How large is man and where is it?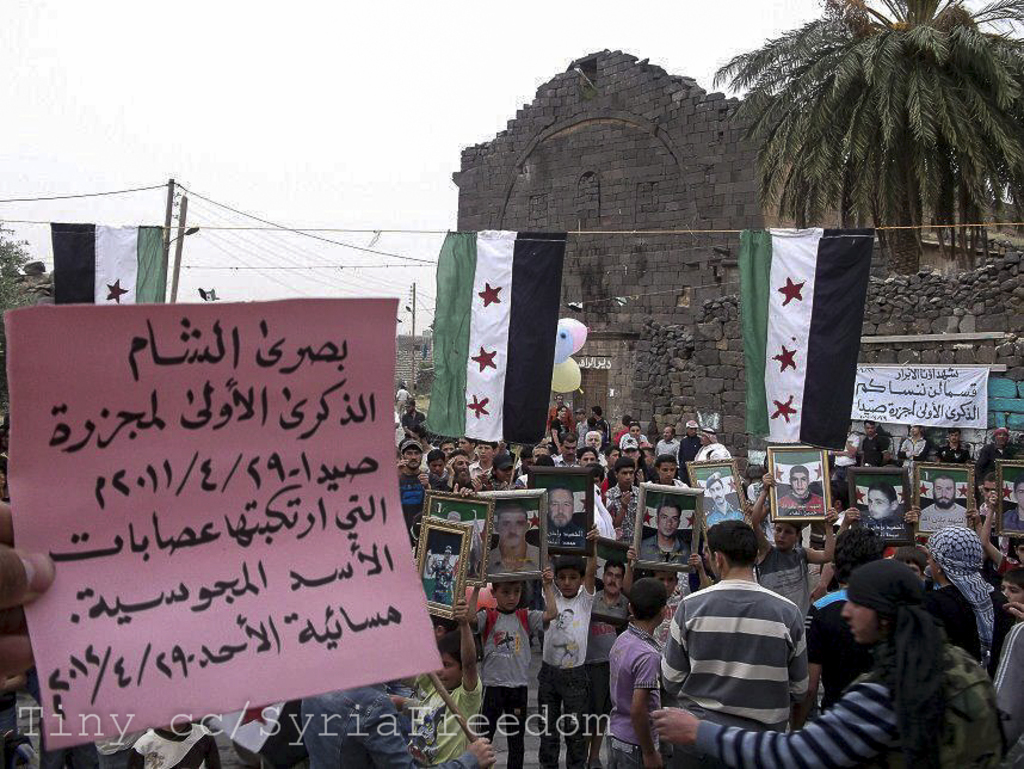
Bounding box: (827,422,860,488).
